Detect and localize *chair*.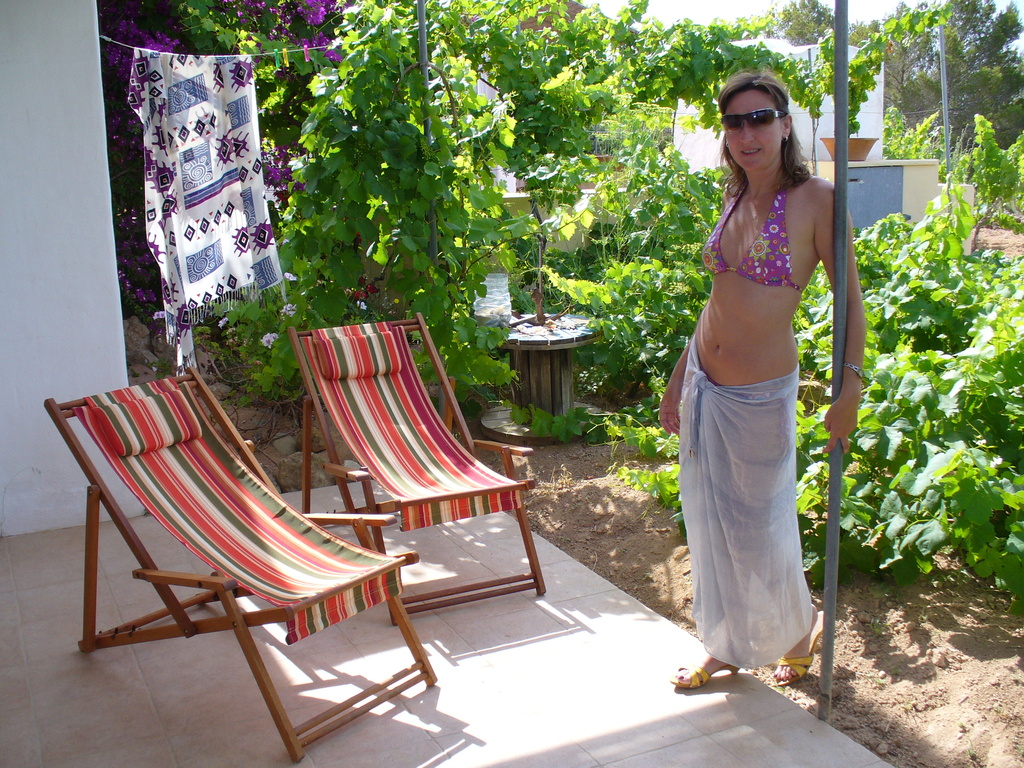
Localized at x1=287, y1=312, x2=547, y2=621.
